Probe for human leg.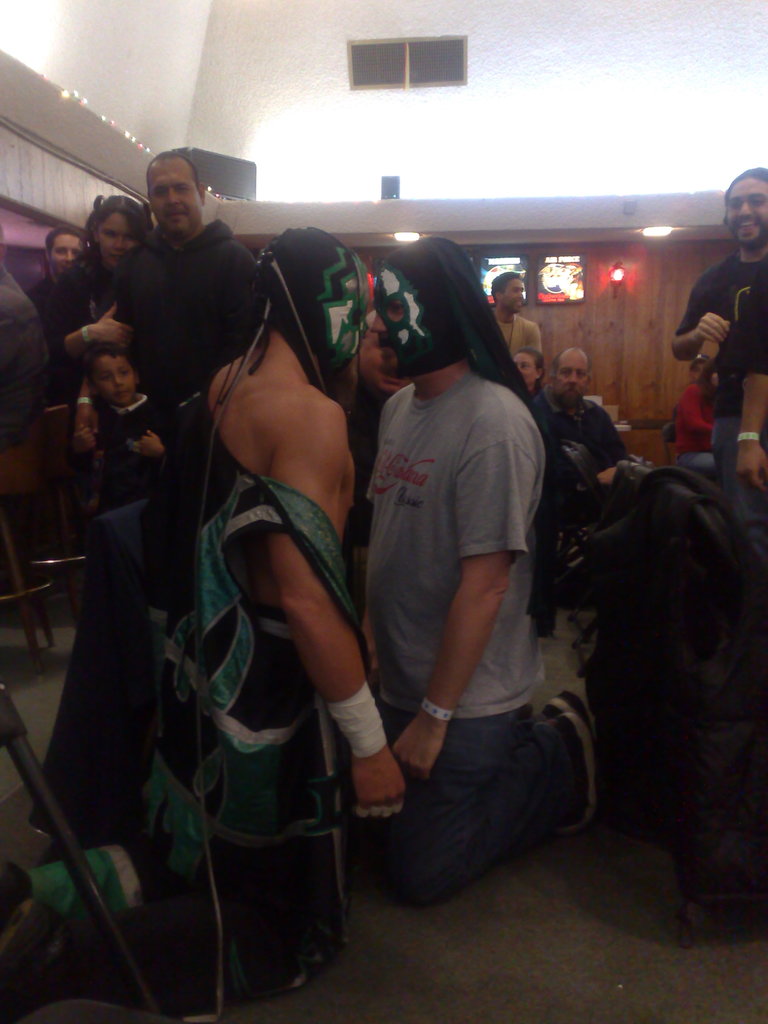
Probe result: {"x1": 52, "y1": 500, "x2": 147, "y2": 844}.
